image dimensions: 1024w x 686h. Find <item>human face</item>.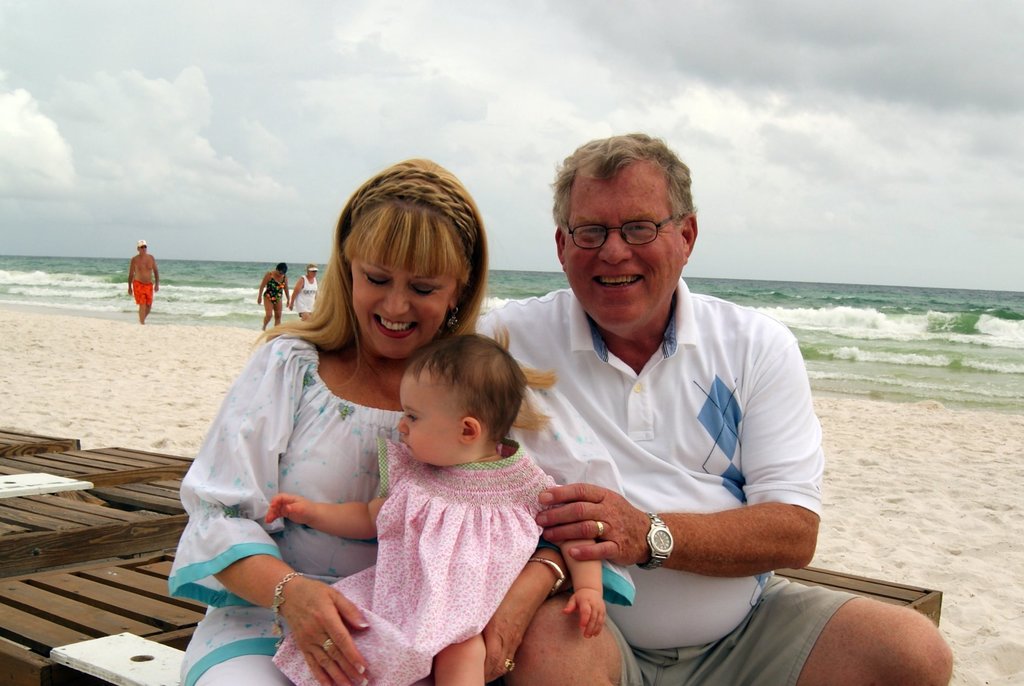
(x1=355, y1=266, x2=454, y2=356).
